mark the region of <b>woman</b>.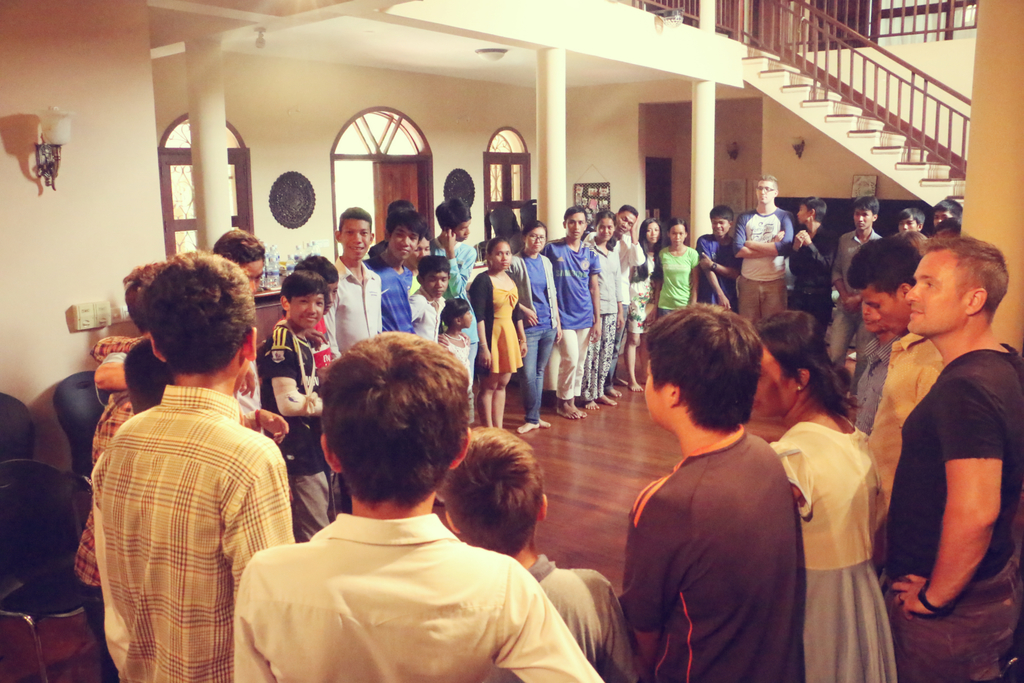
Region: select_region(621, 217, 661, 396).
